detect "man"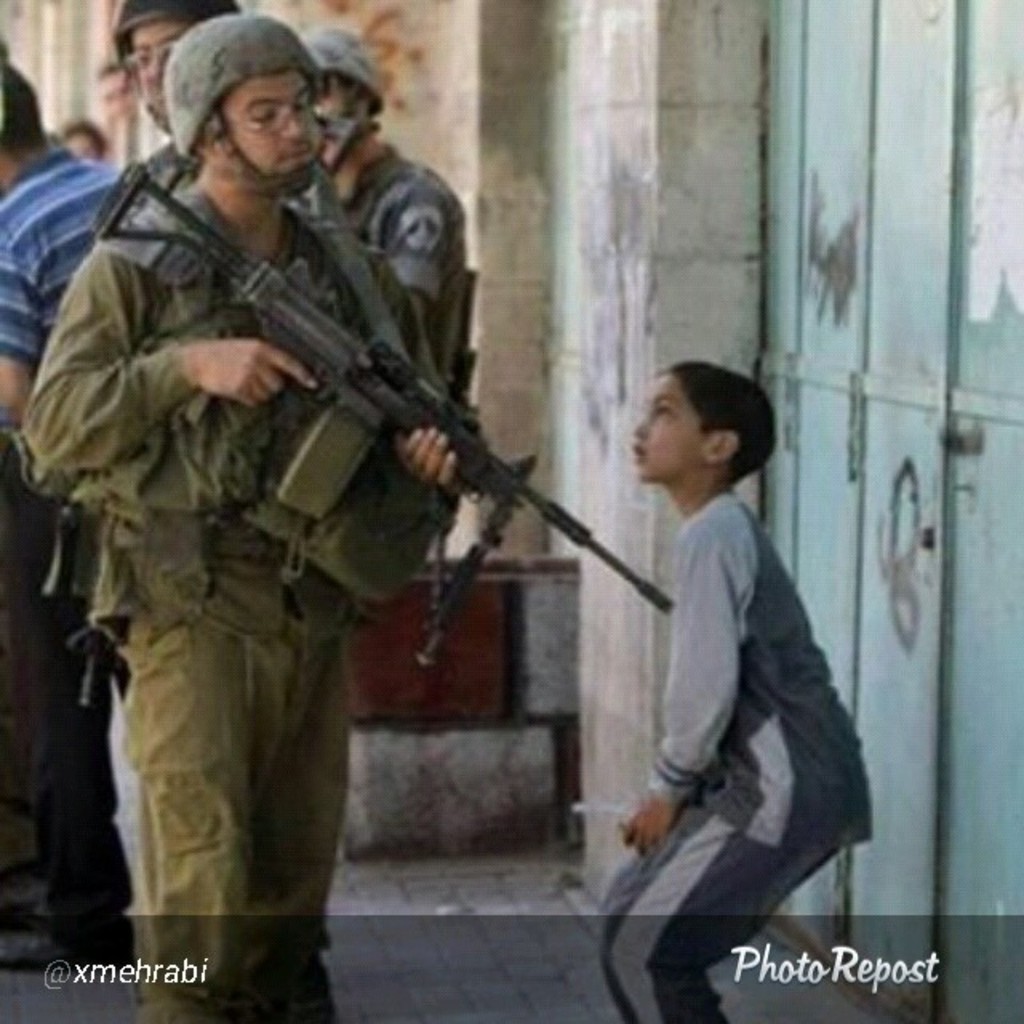
pyautogui.locateOnScreen(0, 70, 123, 1005)
